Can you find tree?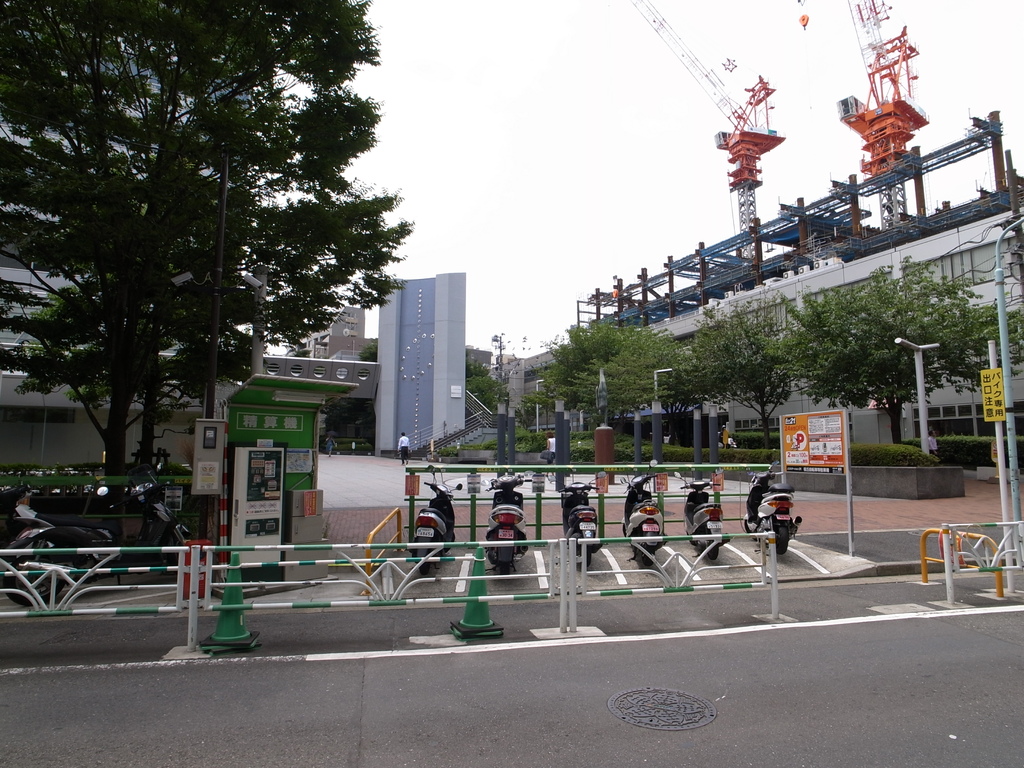
Yes, bounding box: box=[964, 297, 1023, 389].
